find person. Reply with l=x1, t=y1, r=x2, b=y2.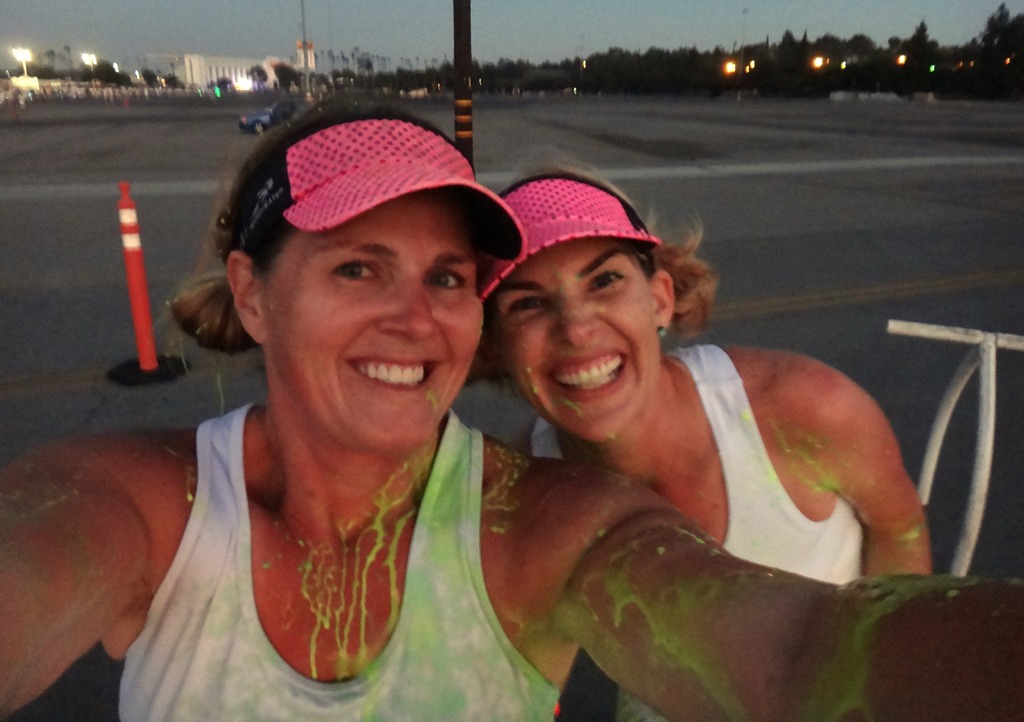
l=0, t=100, r=1023, b=721.
